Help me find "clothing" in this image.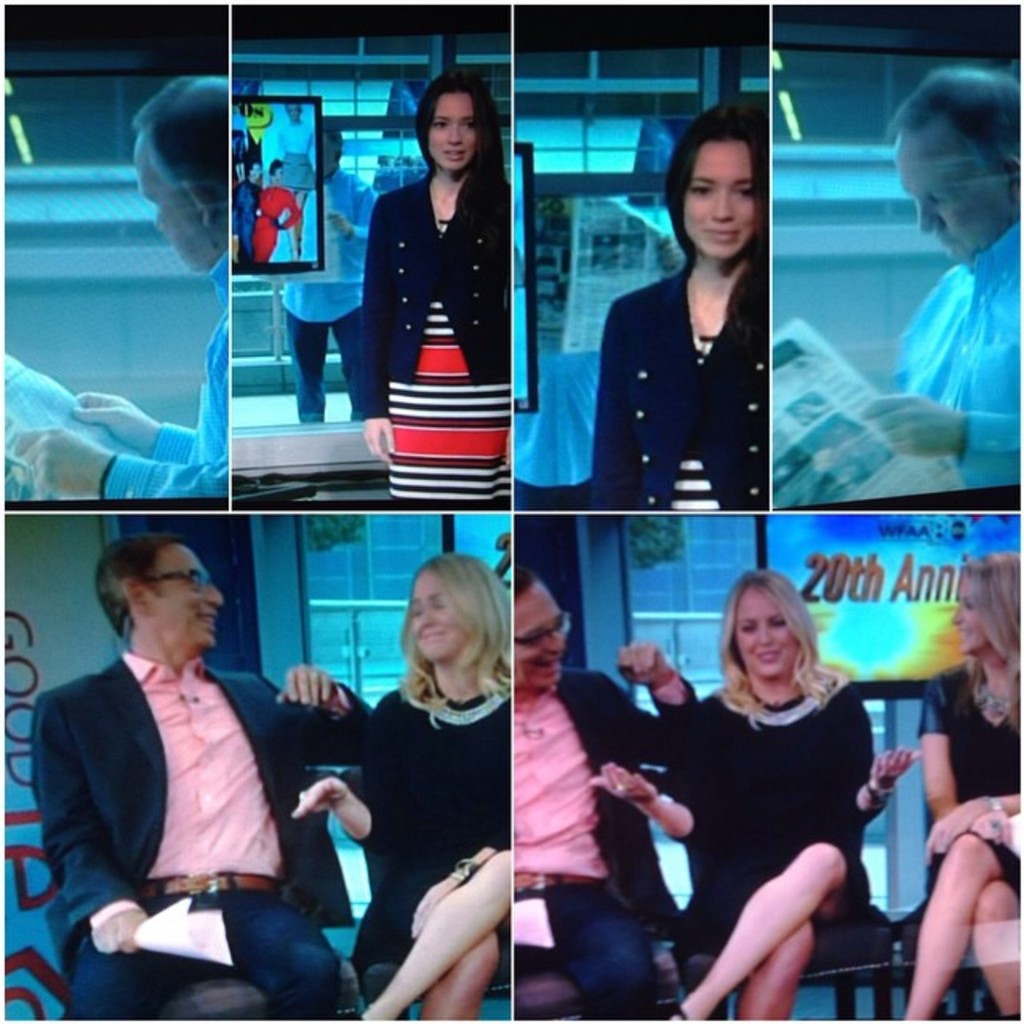
Found it: region(592, 254, 723, 502).
